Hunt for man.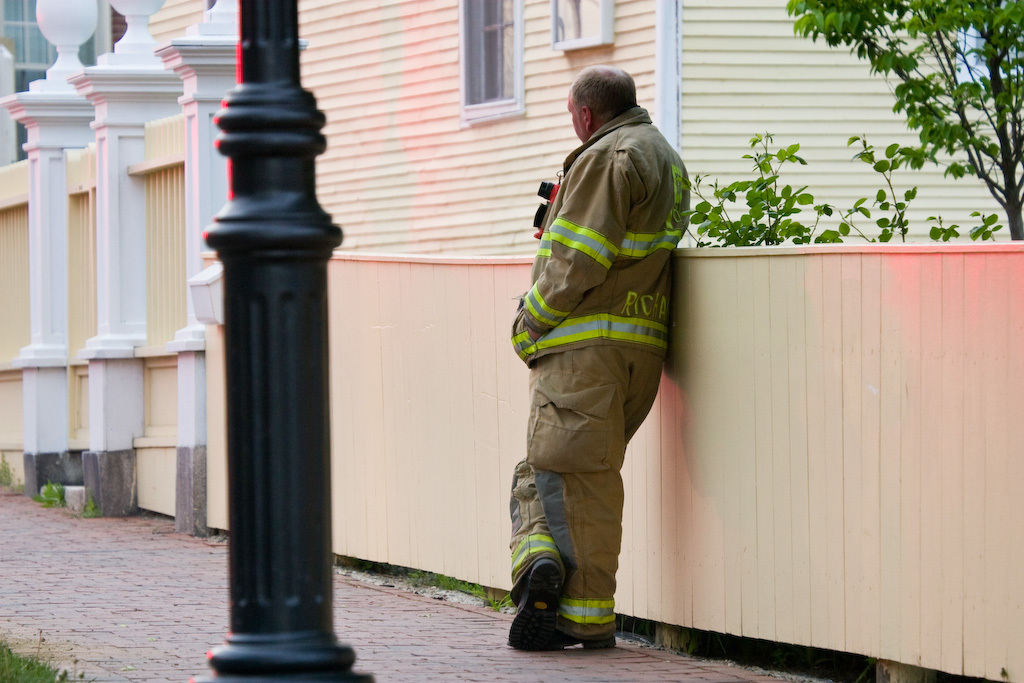
Hunted down at 499,59,695,682.
